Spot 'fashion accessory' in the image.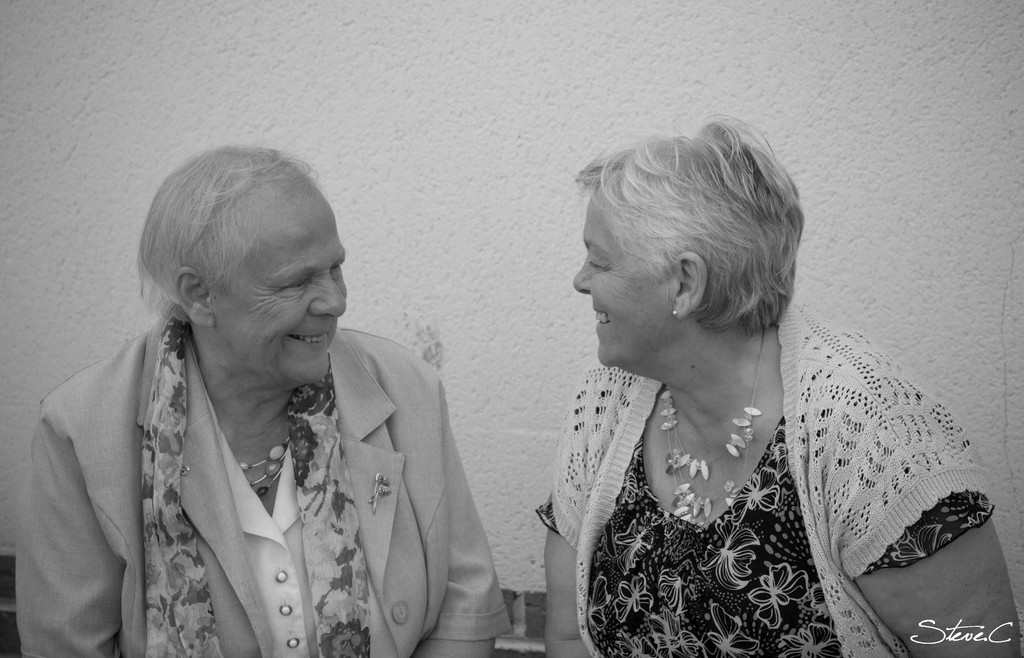
'fashion accessory' found at select_region(669, 308, 680, 321).
